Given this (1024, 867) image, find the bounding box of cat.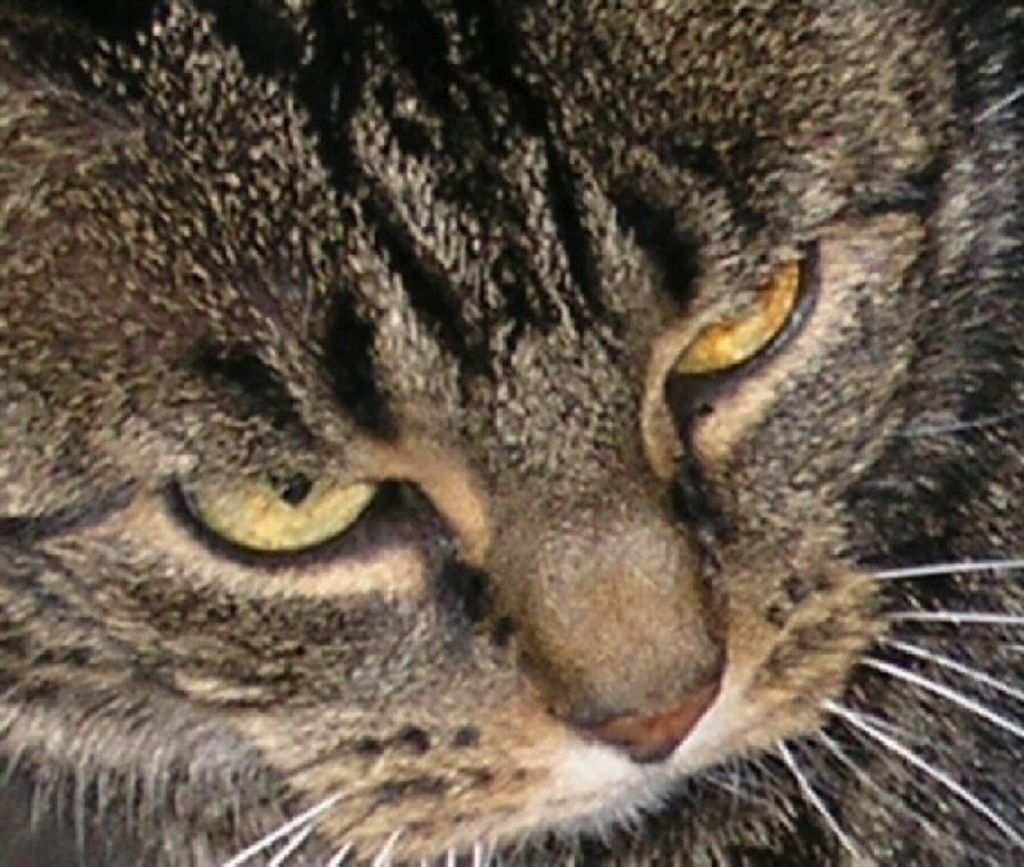
x1=0 y1=0 x2=1023 y2=866.
